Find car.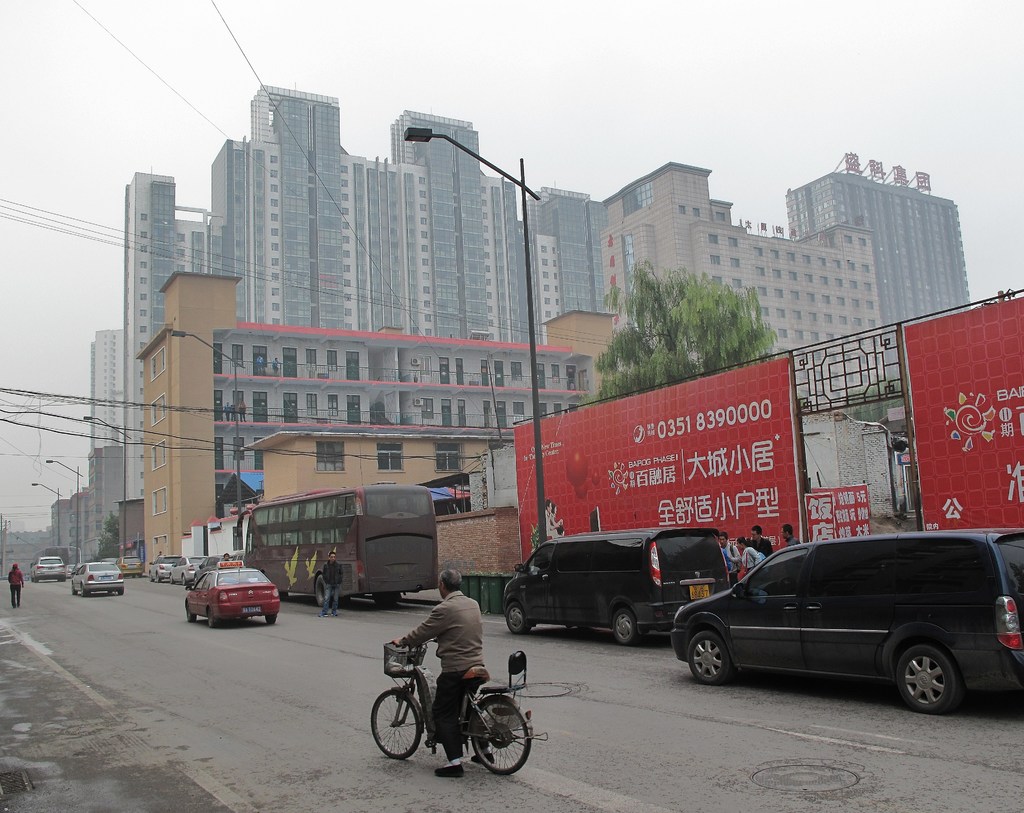
left=168, top=555, right=207, bottom=586.
